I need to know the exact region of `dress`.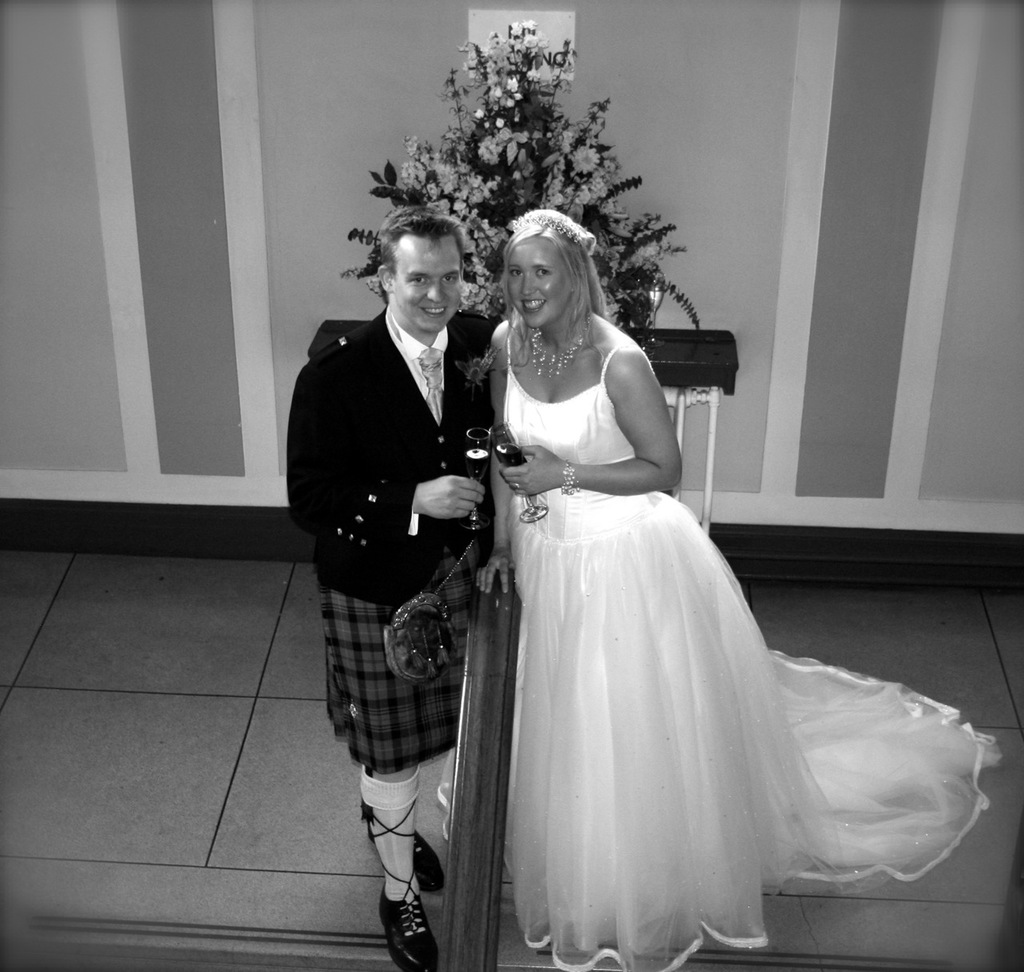
Region: left=438, top=322, right=998, bottom=971.
